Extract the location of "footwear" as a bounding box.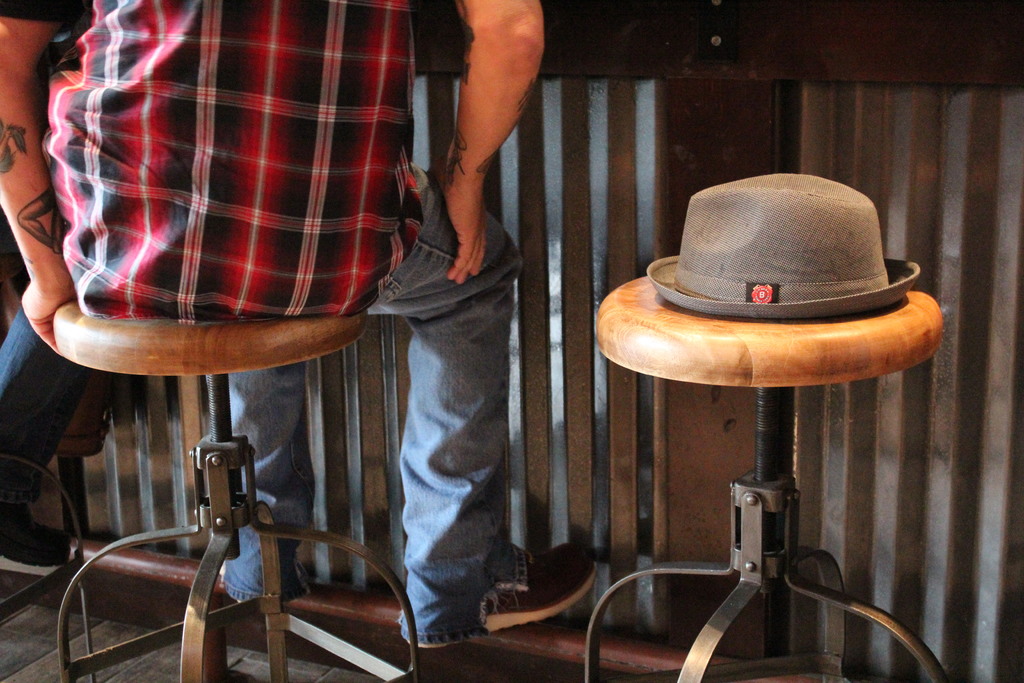
l=237, t=545, r=314, b=609.
